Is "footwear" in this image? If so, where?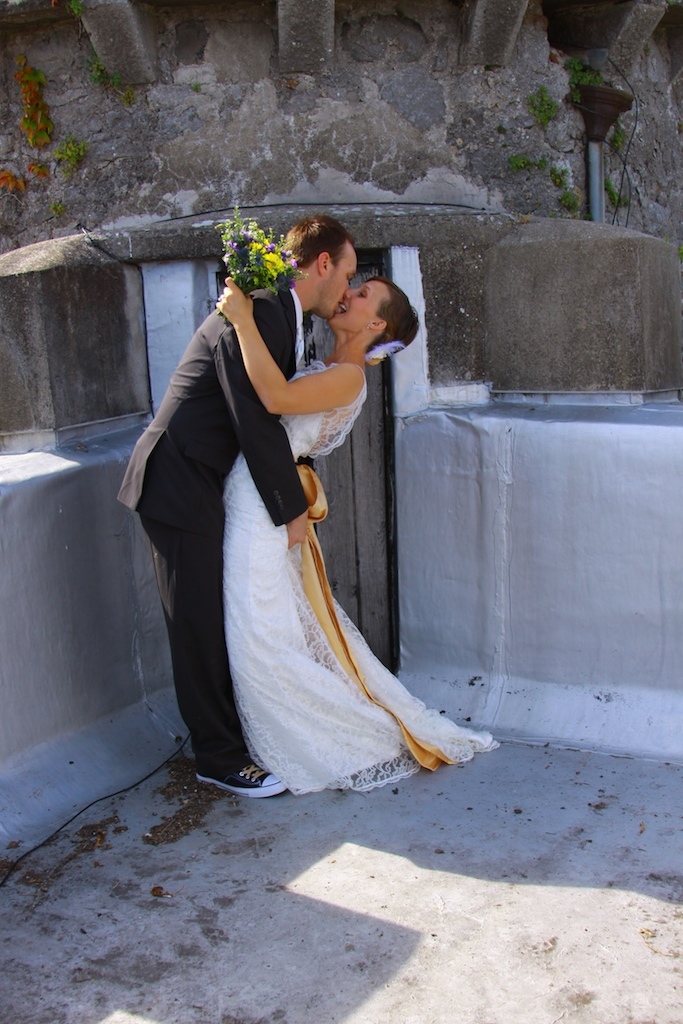
Yes, at bbox(192, 754, 288, 799).
